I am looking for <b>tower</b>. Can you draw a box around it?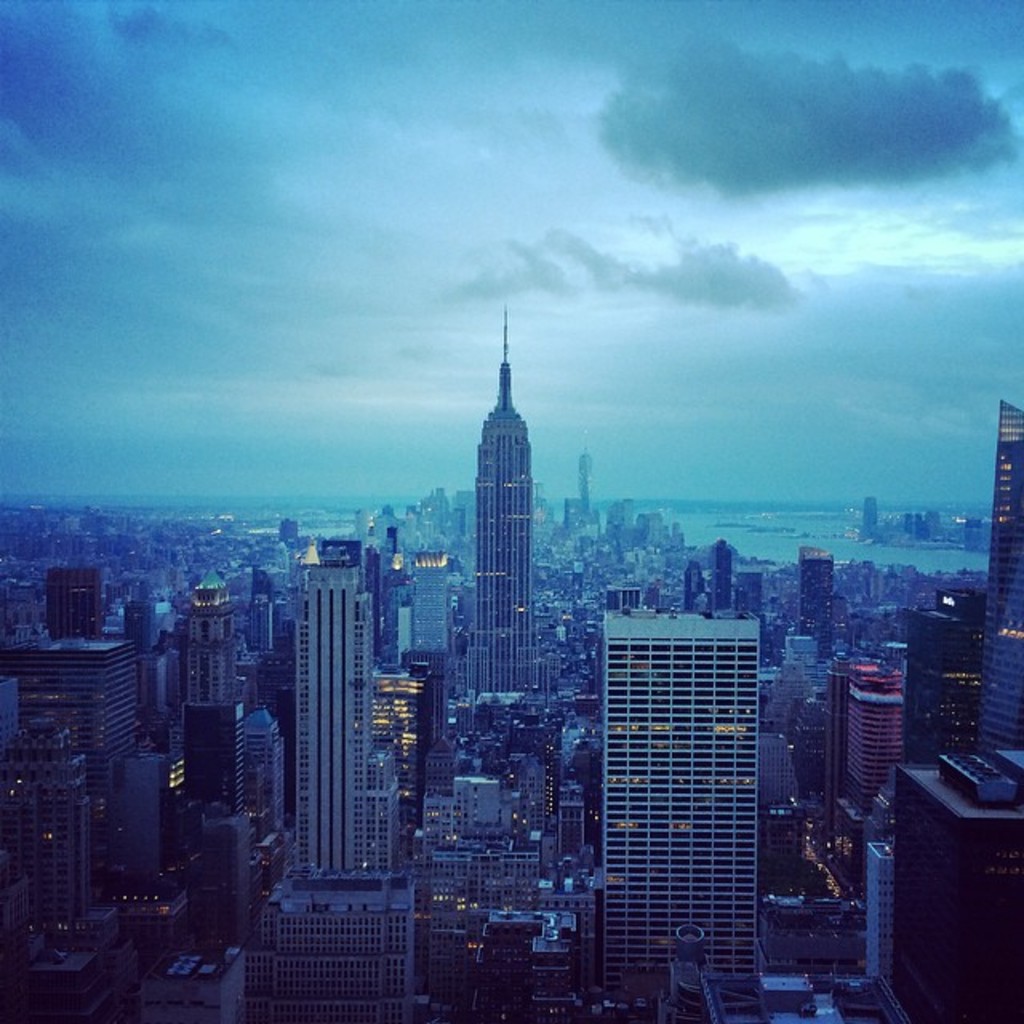
Sure, the bounding box is 187, 570, 250, 808.
